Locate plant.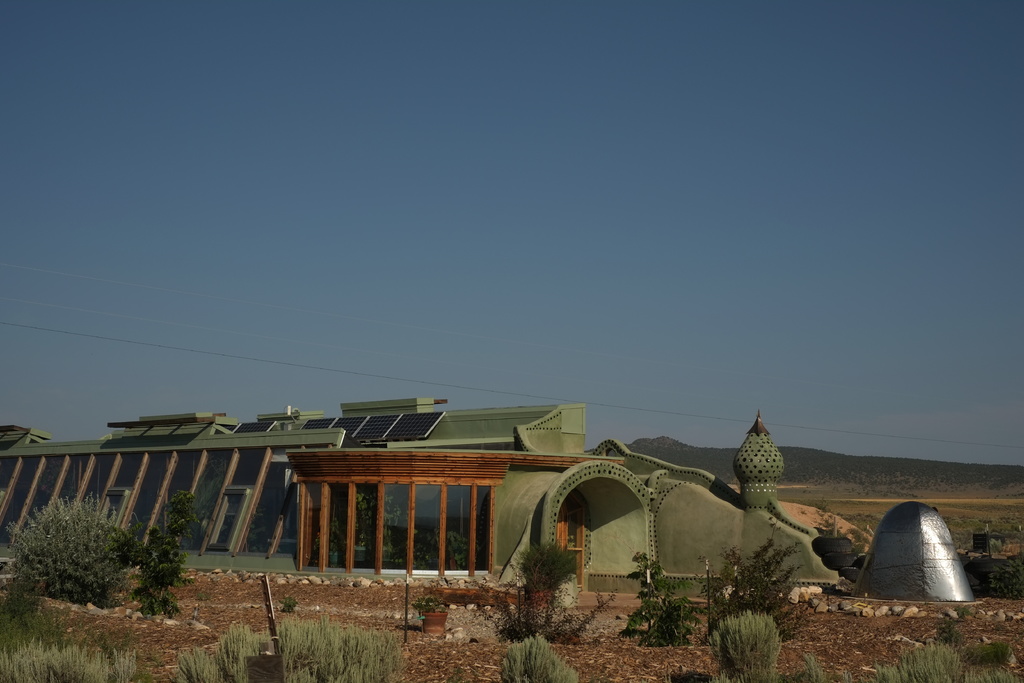
Bounding box: select_region(936, 600, 980, 657).
